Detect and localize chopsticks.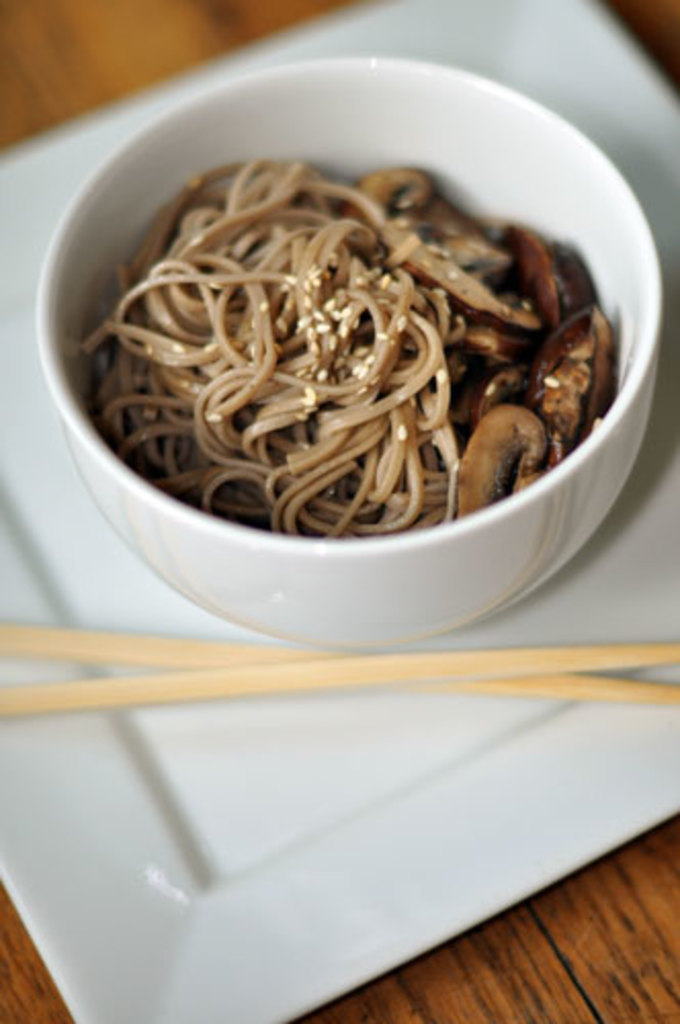
Localized at x1=0 y1=614 x2=678 y2=715.
